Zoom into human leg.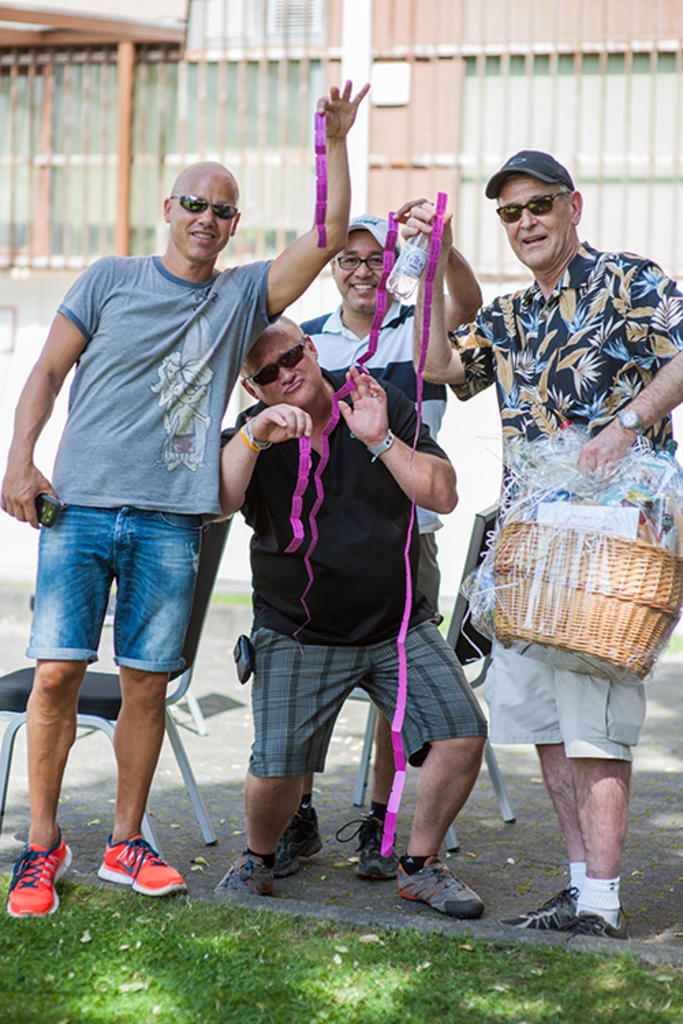
Zoom target: pyautogui.locateOnScreen(370, 710, 403, 879).
